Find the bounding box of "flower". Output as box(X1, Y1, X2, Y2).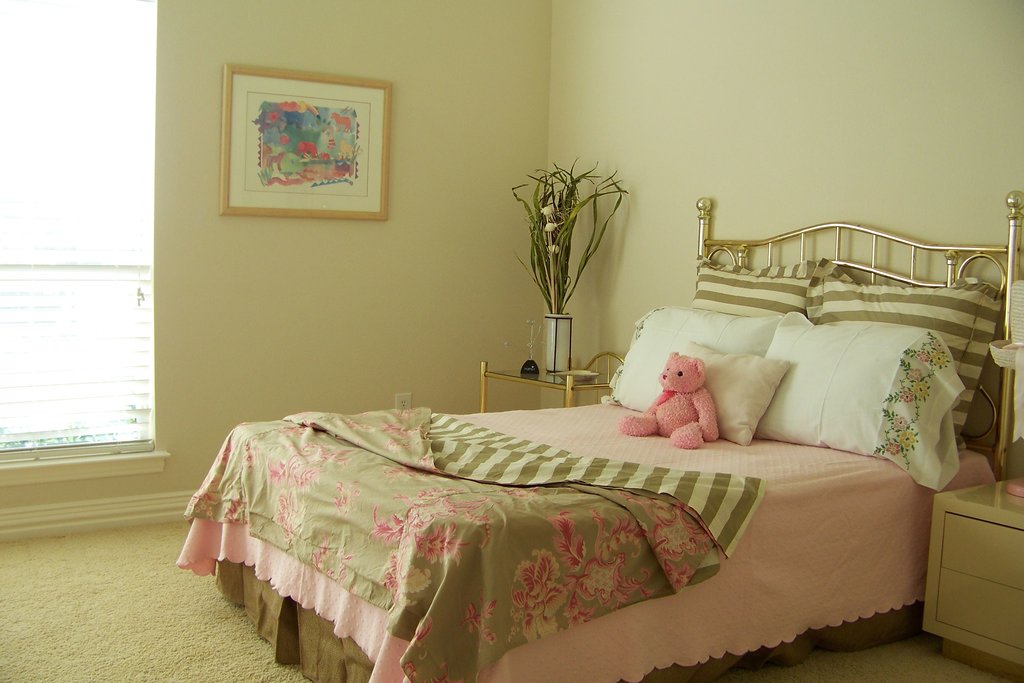
box(901, 391, 913, 402).
